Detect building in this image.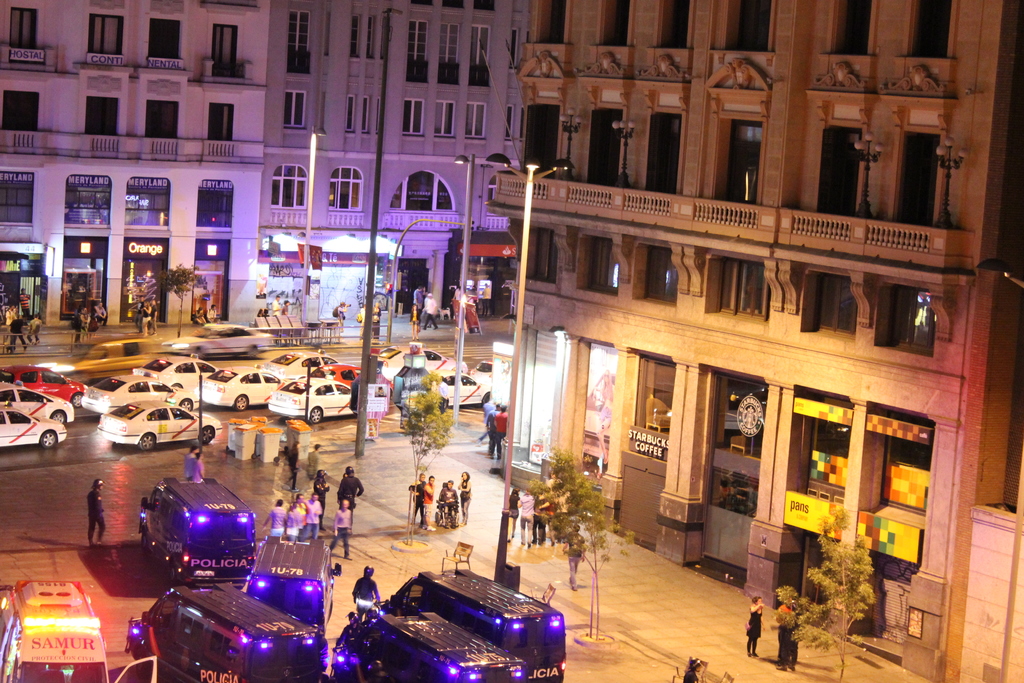
Detection: l=0, t=0, r=266, b=327.
